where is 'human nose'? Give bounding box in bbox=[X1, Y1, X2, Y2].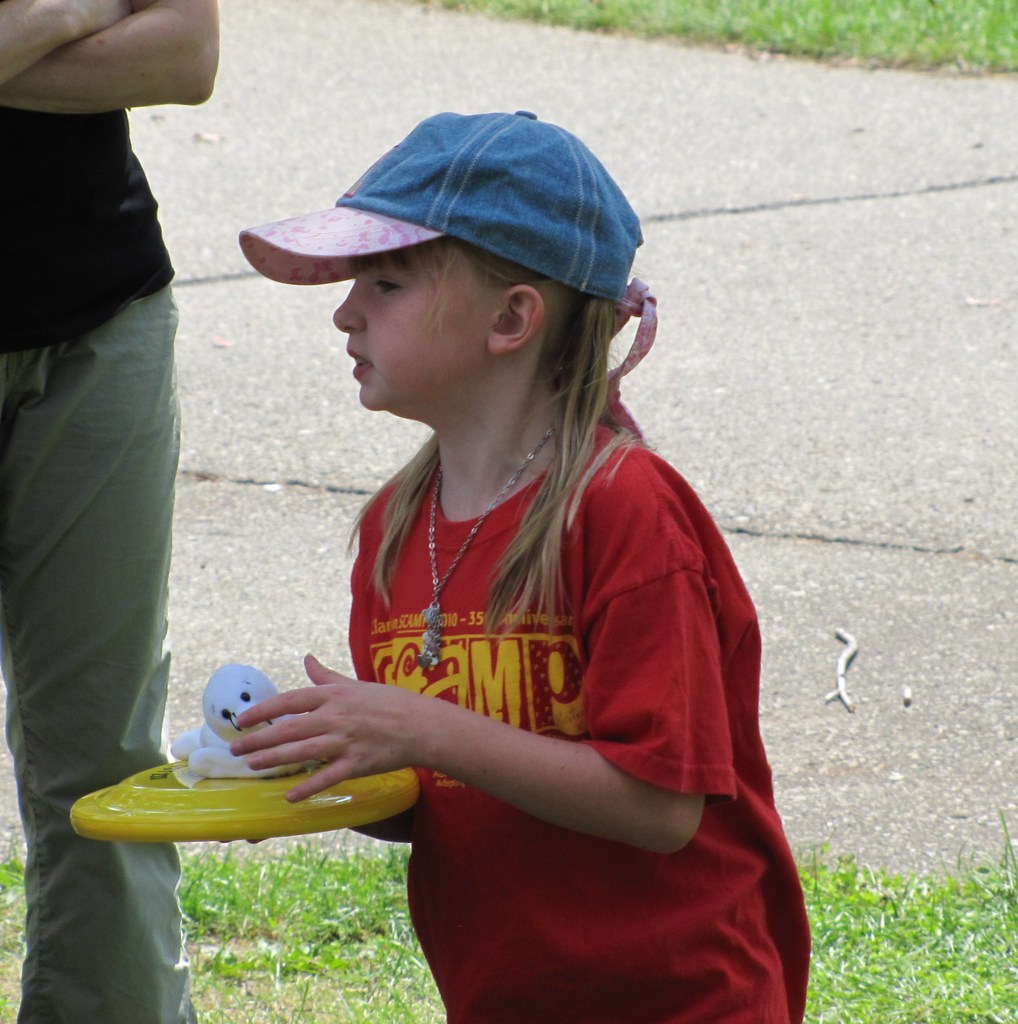
bbox=[331, 282, 365, 331].
